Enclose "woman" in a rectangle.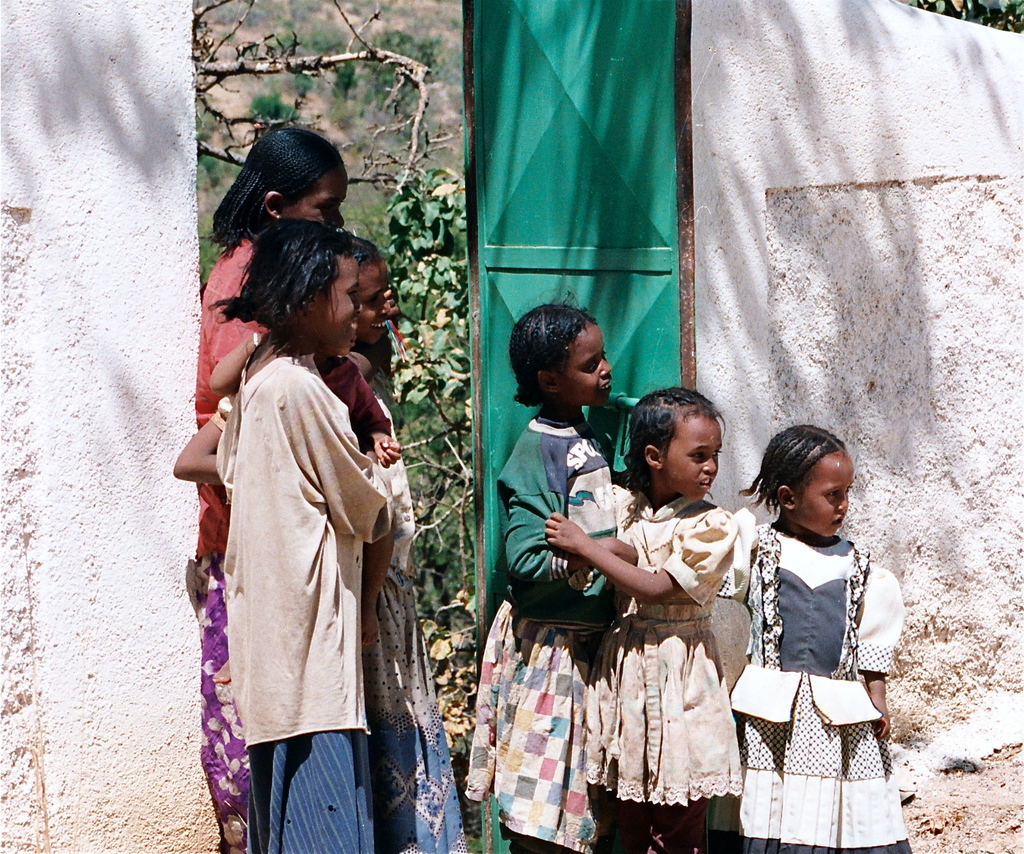
box=[723, 410, 898, 835].
